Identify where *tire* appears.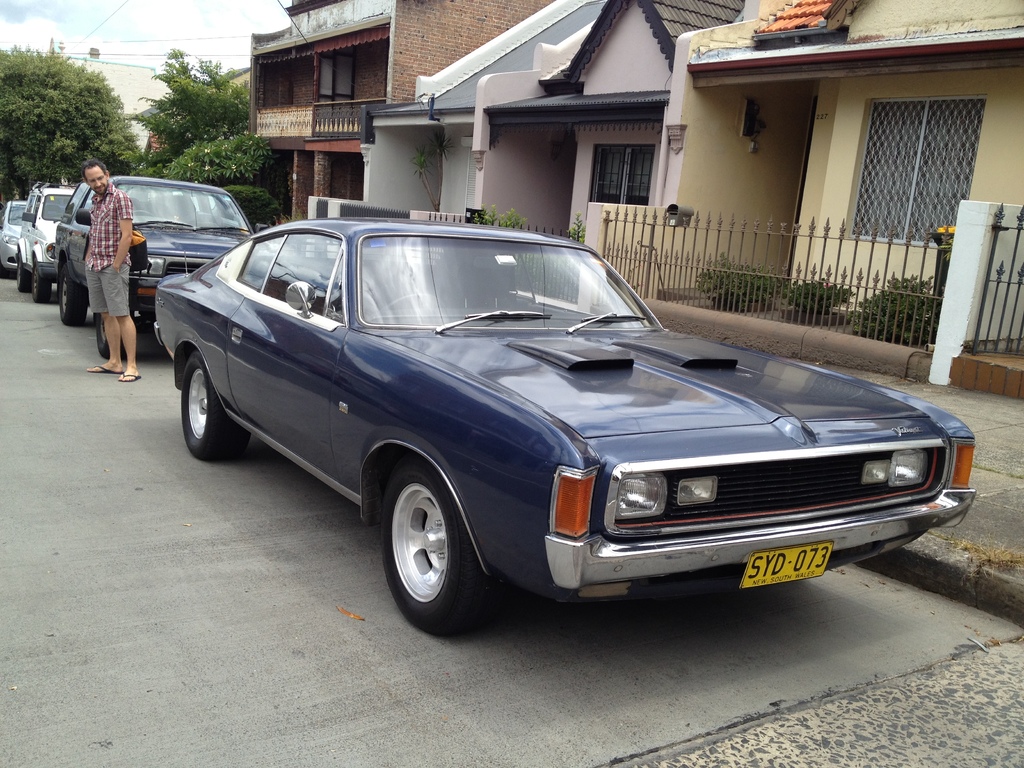
Appears at <box>91,306,129,362</box>.
